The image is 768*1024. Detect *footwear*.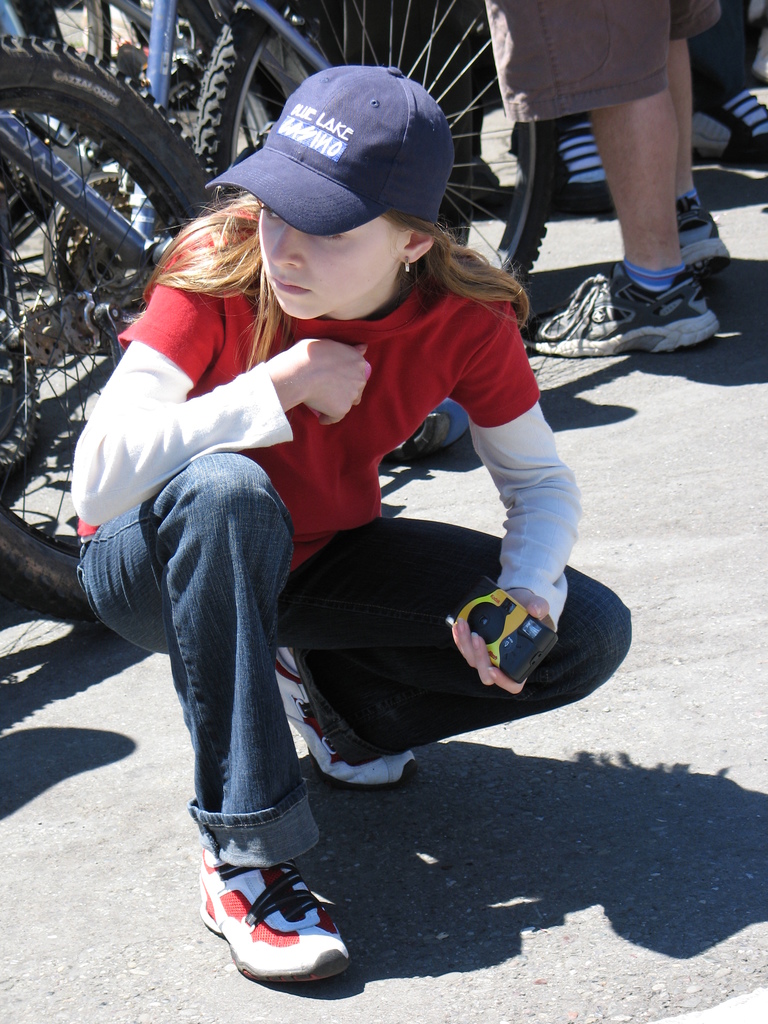
Detection: <bbox>272, 650, 420, 790</bbox>.
